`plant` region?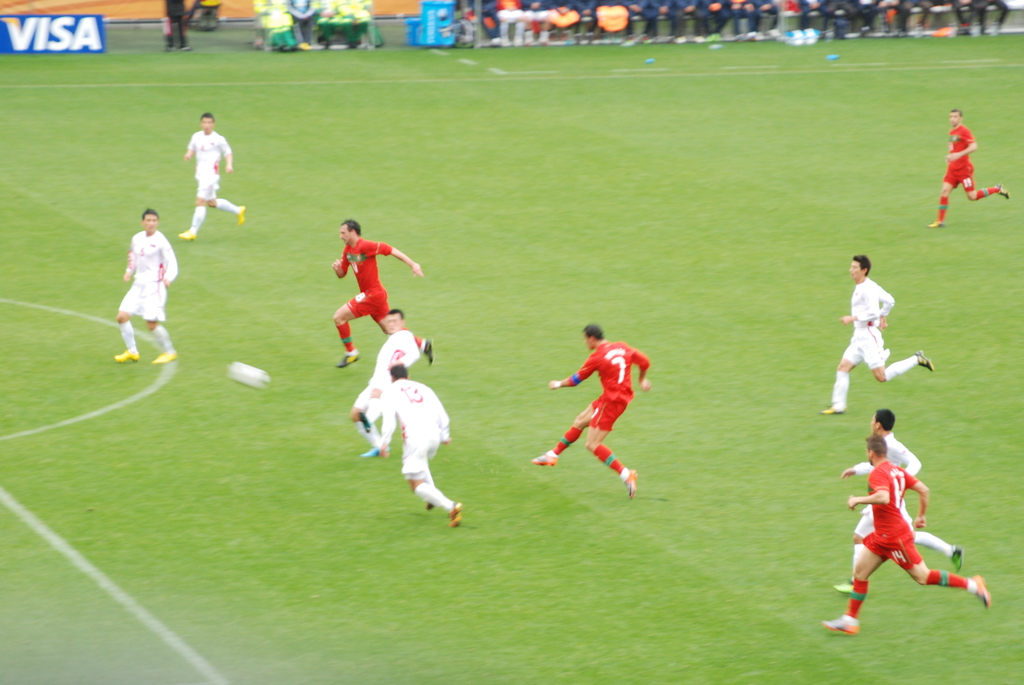
region(0, 20, 1023, 683)
